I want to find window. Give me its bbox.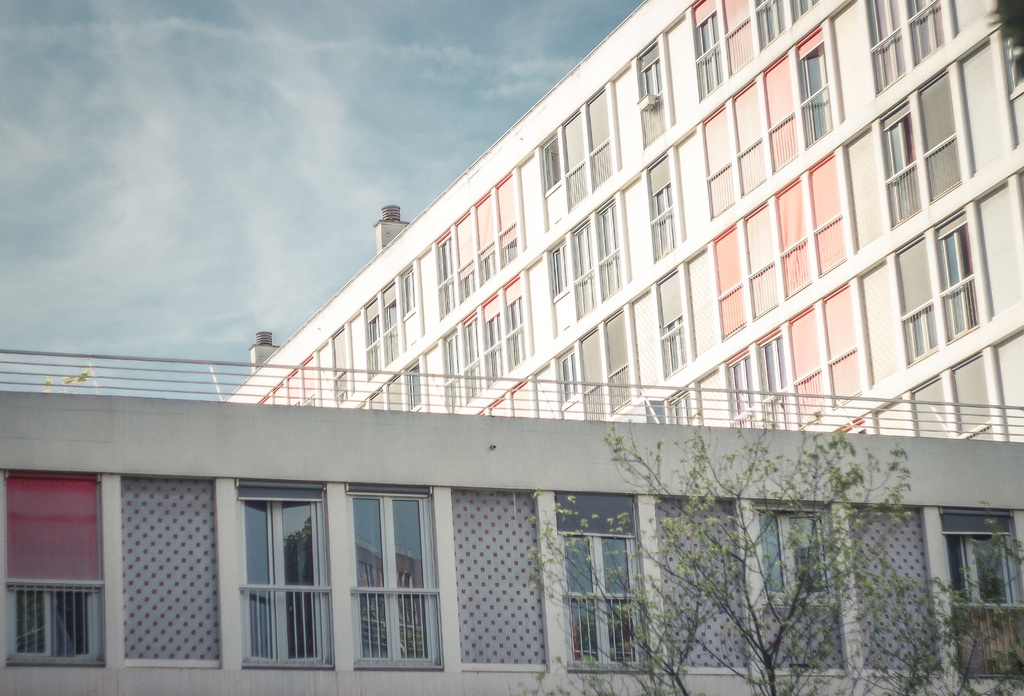
box=[572, 220, 592, 318].
